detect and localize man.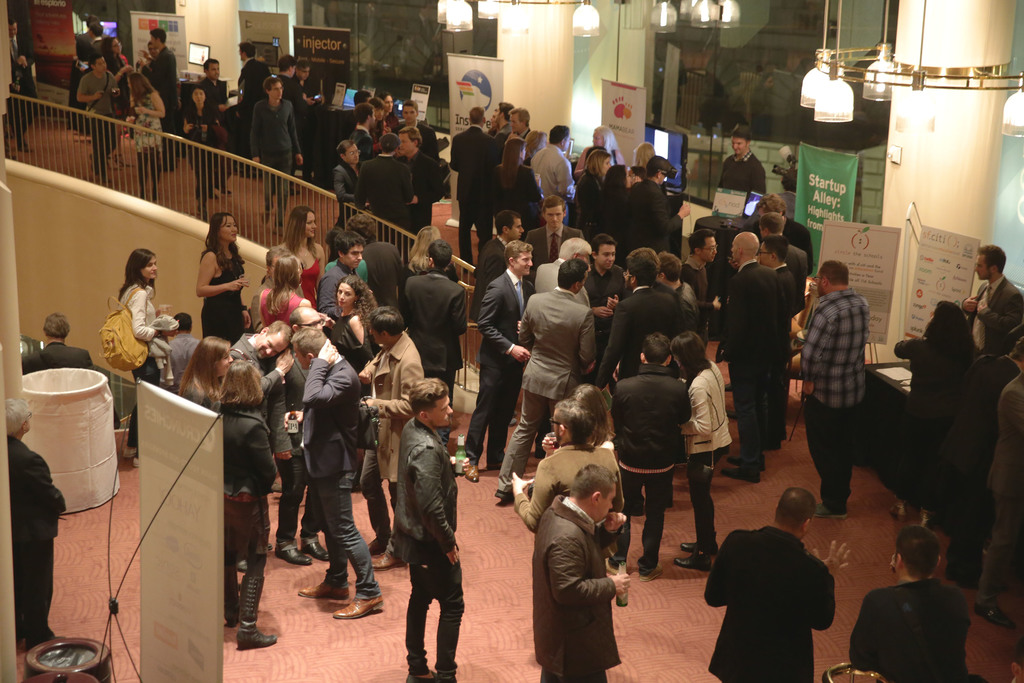
Localized at box(682, 228, 721, 340).
